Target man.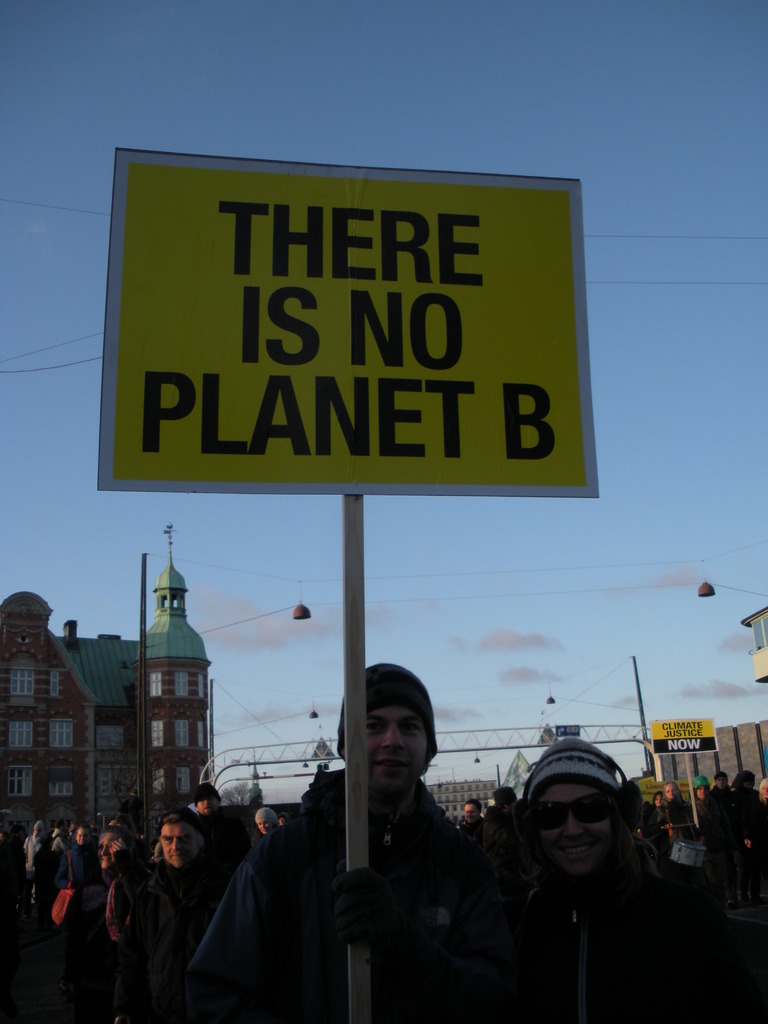
Target region: [x1=703, y1=769, x2=756, y2=910].
